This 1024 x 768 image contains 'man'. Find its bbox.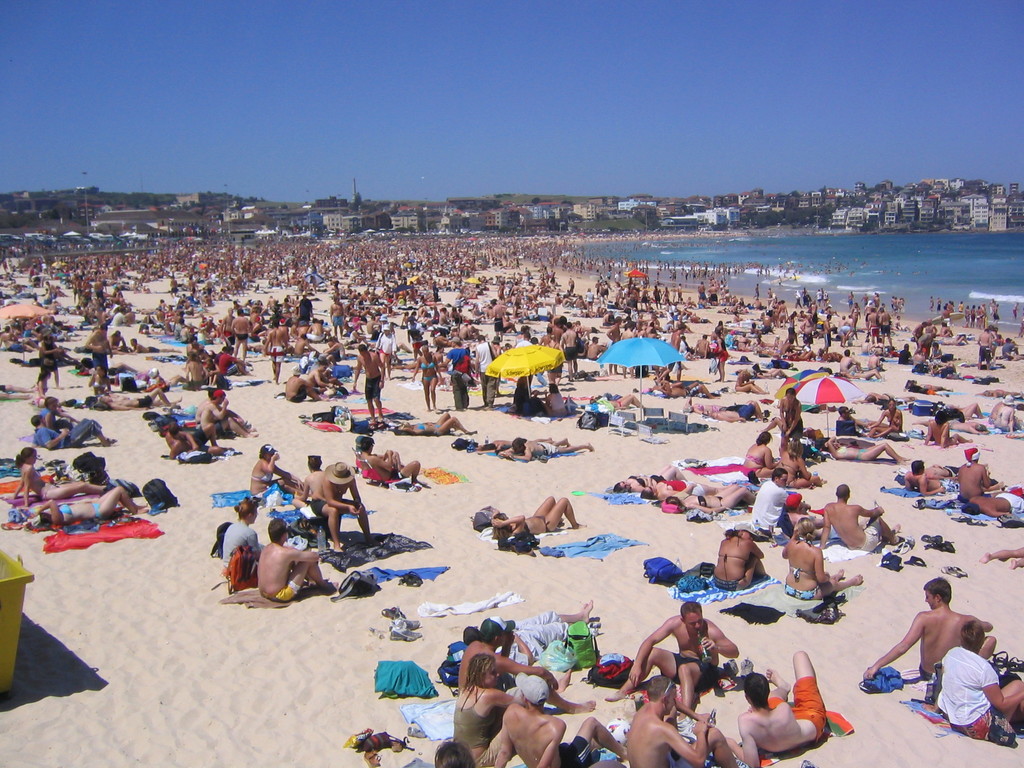
Rect(299, 291, 316, 327).
